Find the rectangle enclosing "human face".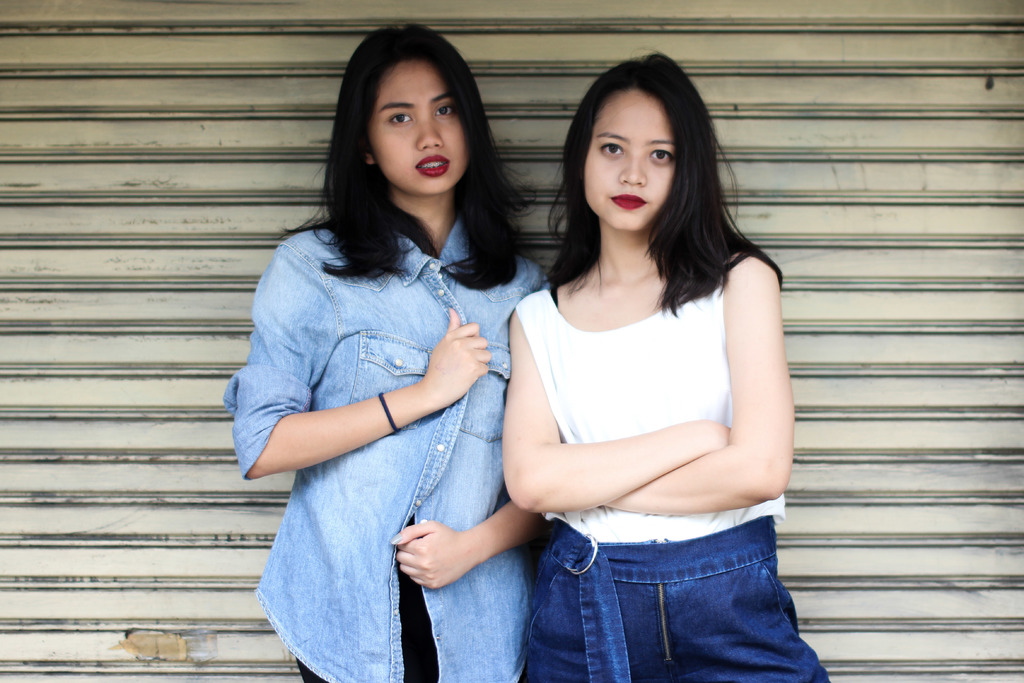
[left=584, top=93, right=675, bottom=232].
